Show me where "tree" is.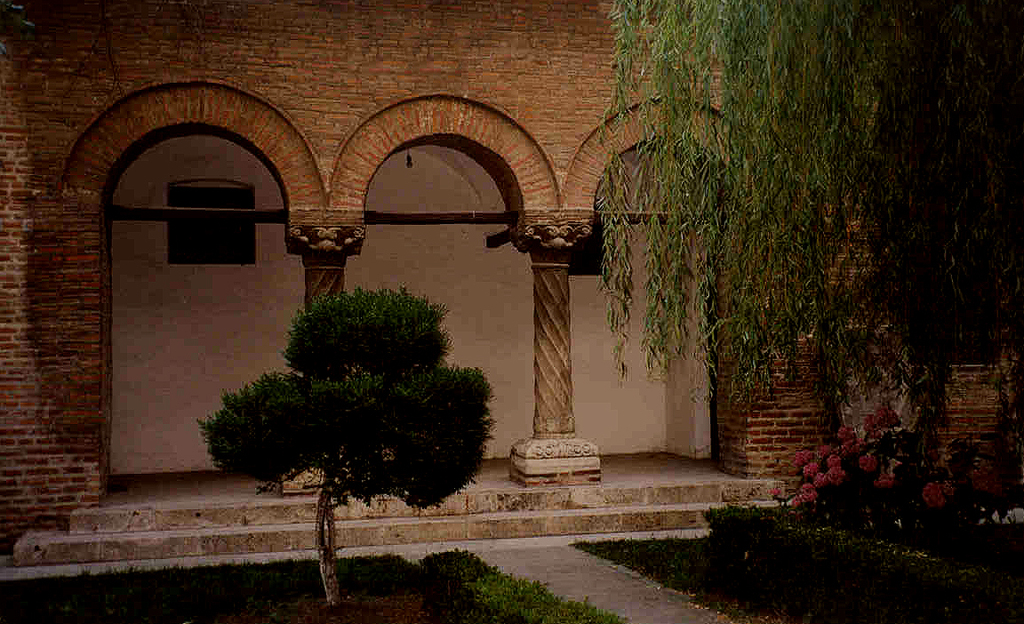
"tree" is at bbox=[192, 285, 506, 612].
